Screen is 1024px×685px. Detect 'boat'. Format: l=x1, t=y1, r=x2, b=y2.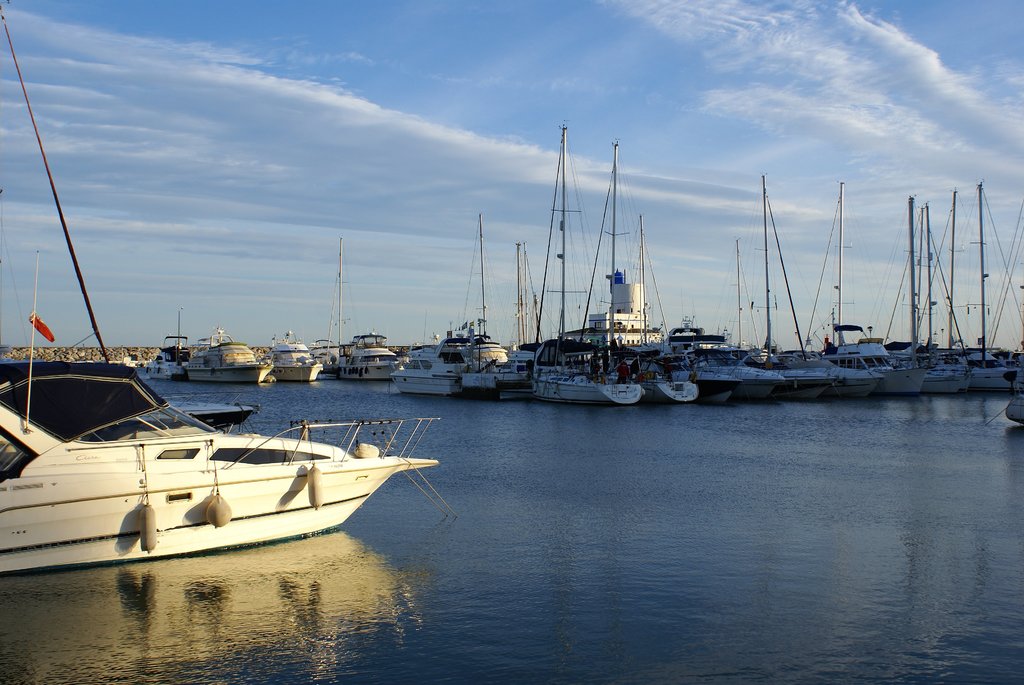
l=1000, t=377, r=1023, b=423.
